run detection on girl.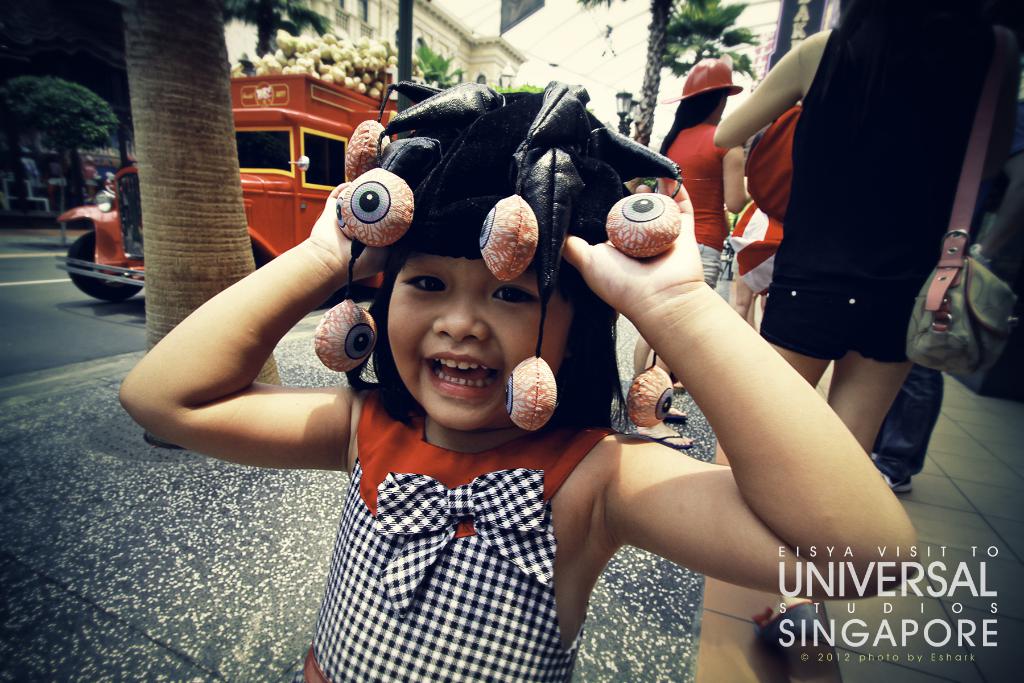
Result: pyautogui.locateOnScreen(625, 53, 758, 443).
